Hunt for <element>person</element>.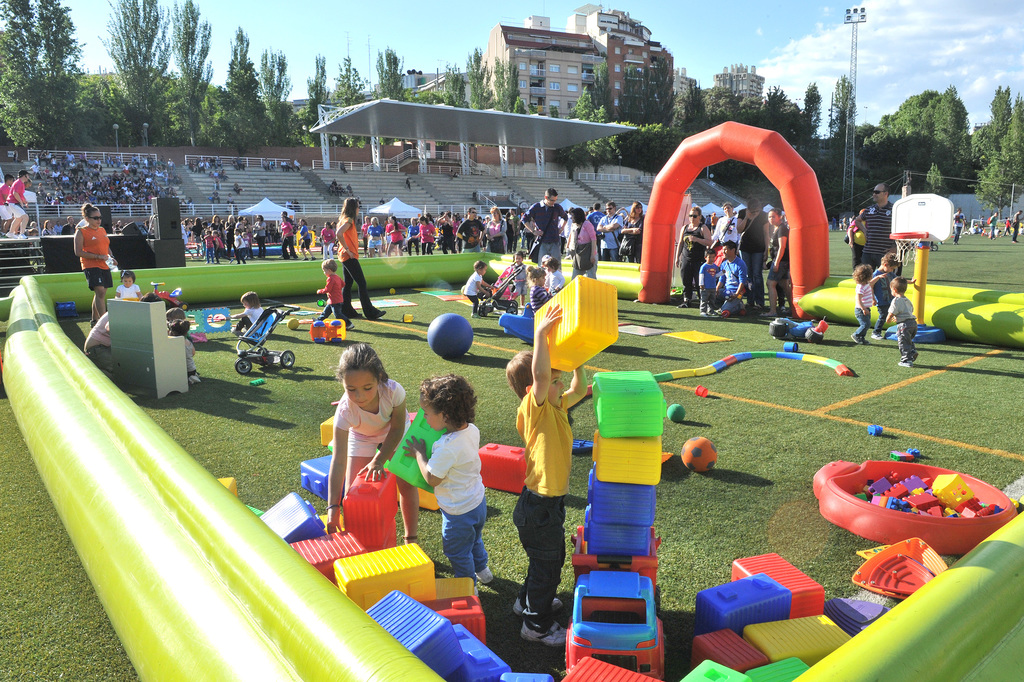
Hunted down at bbox(570, 207, 600, 278).
